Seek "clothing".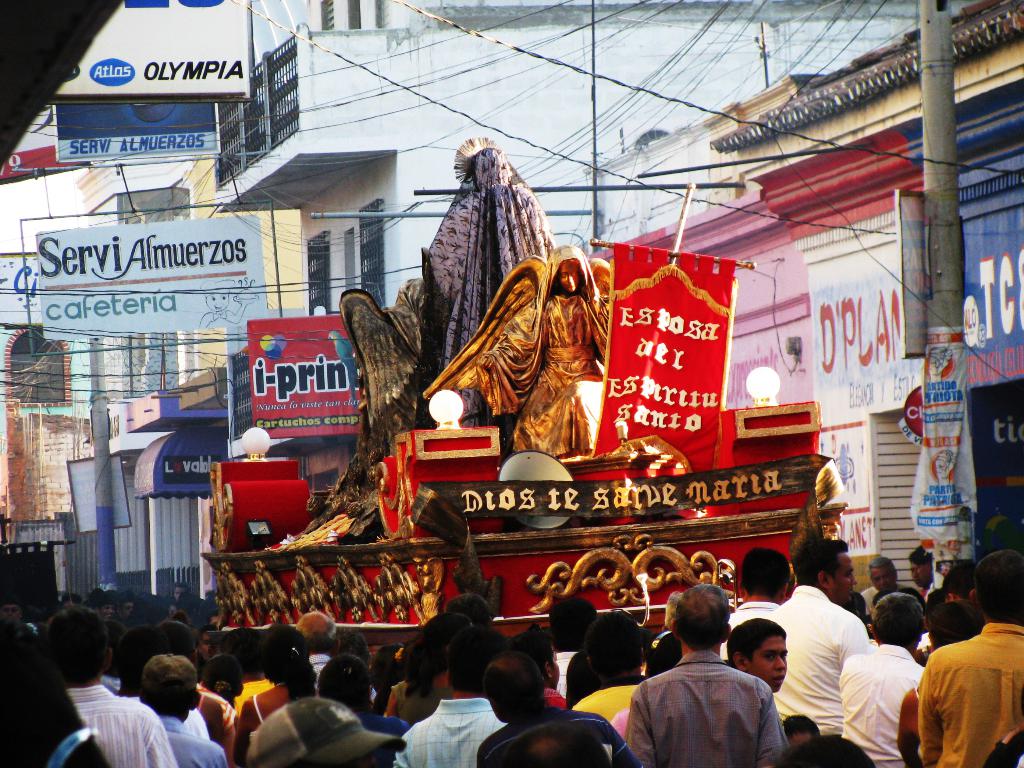
crop(625, 646, 785, 767).
